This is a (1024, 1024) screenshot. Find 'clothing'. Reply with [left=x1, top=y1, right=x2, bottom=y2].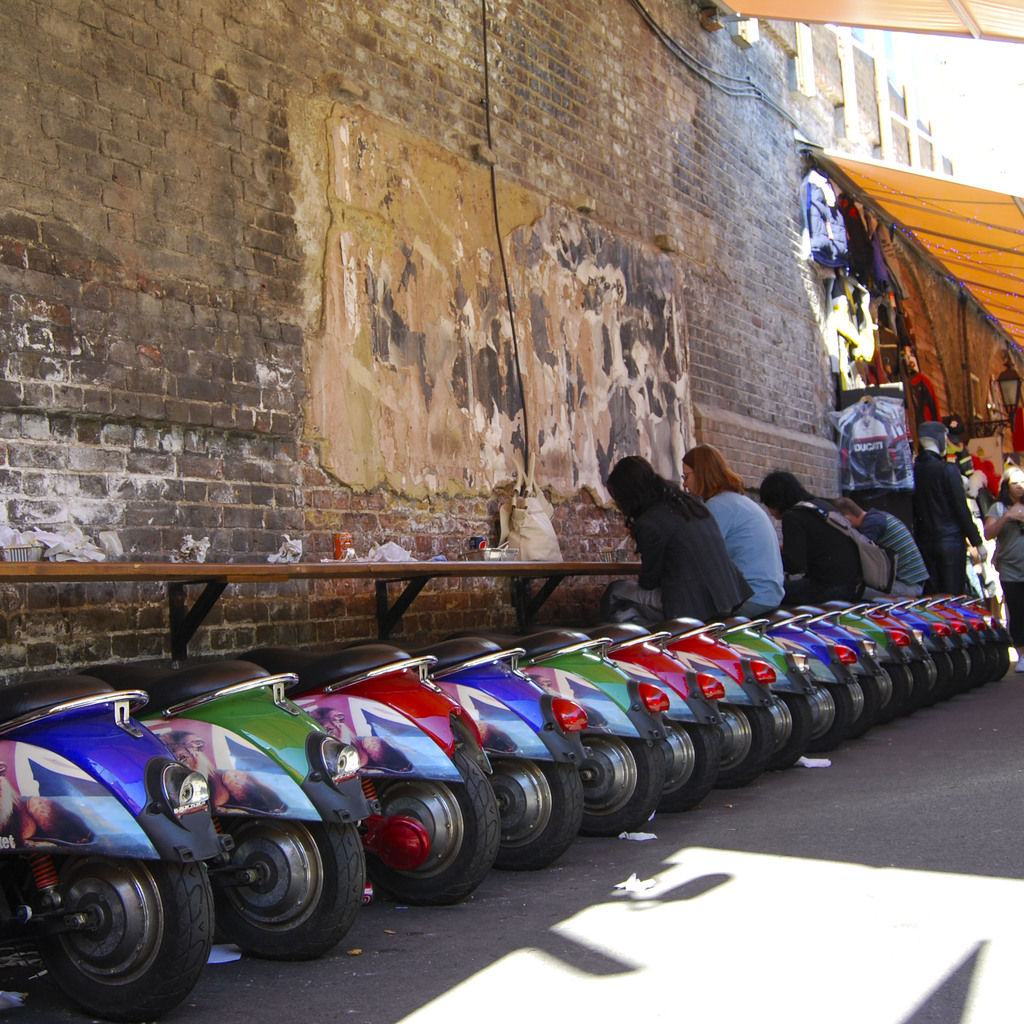
[left=603, top=456, right=792, bottom=630].
